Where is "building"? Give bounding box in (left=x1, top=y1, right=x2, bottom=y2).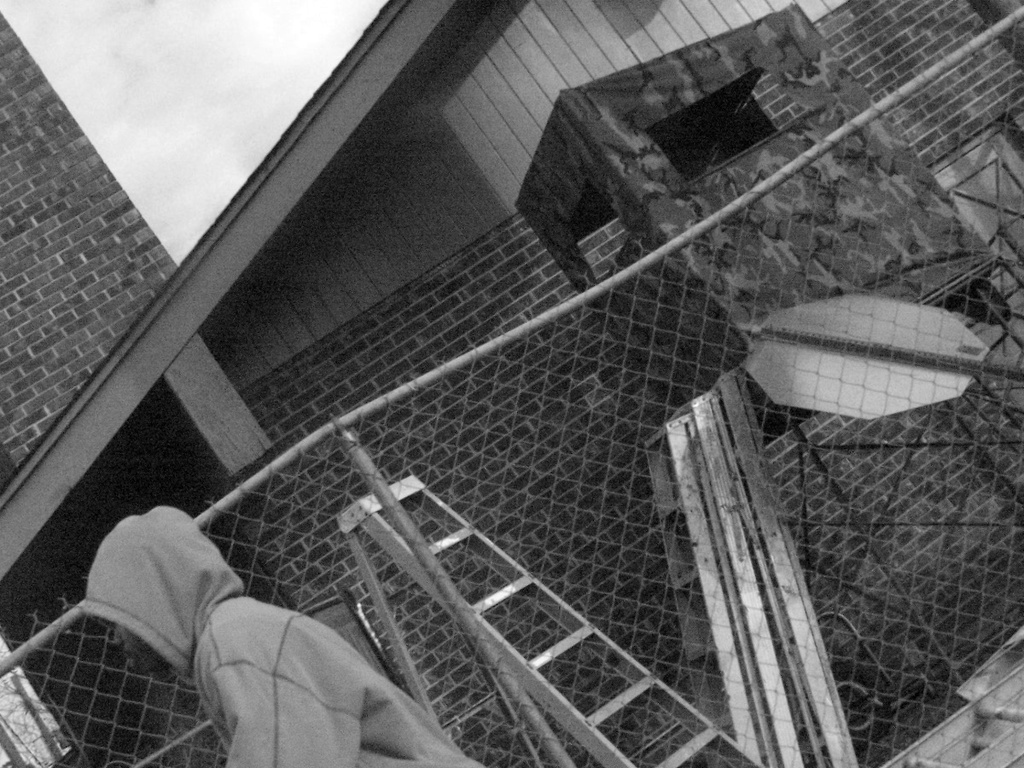
(left=0, top=0, right=1023, bottom=767).
